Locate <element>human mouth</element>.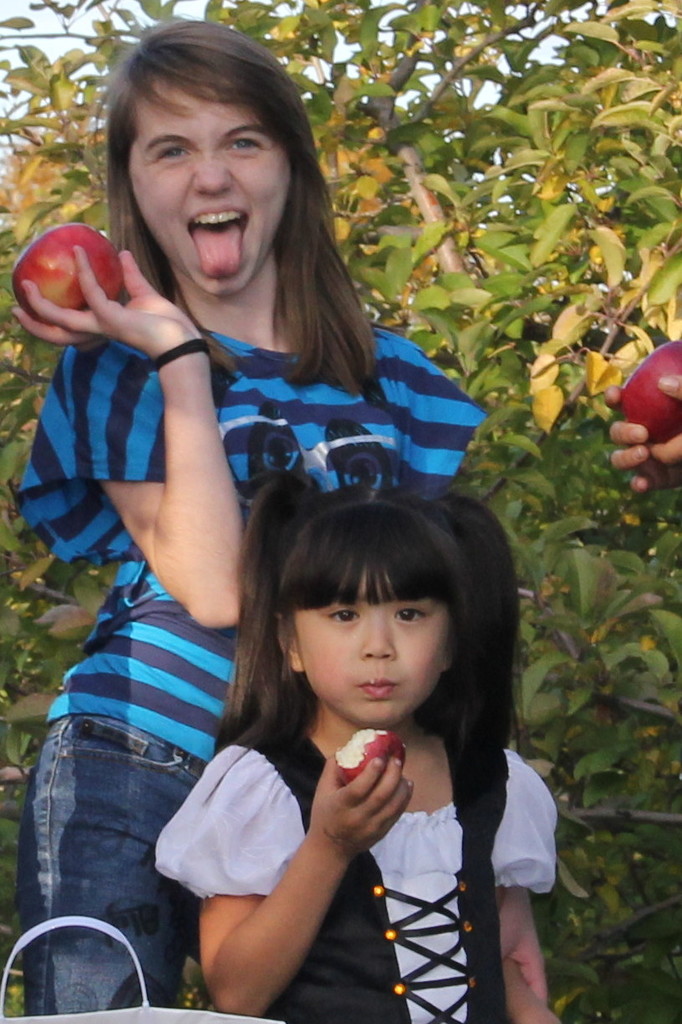
Bounding box: locate(354, 667, 404, 700).
